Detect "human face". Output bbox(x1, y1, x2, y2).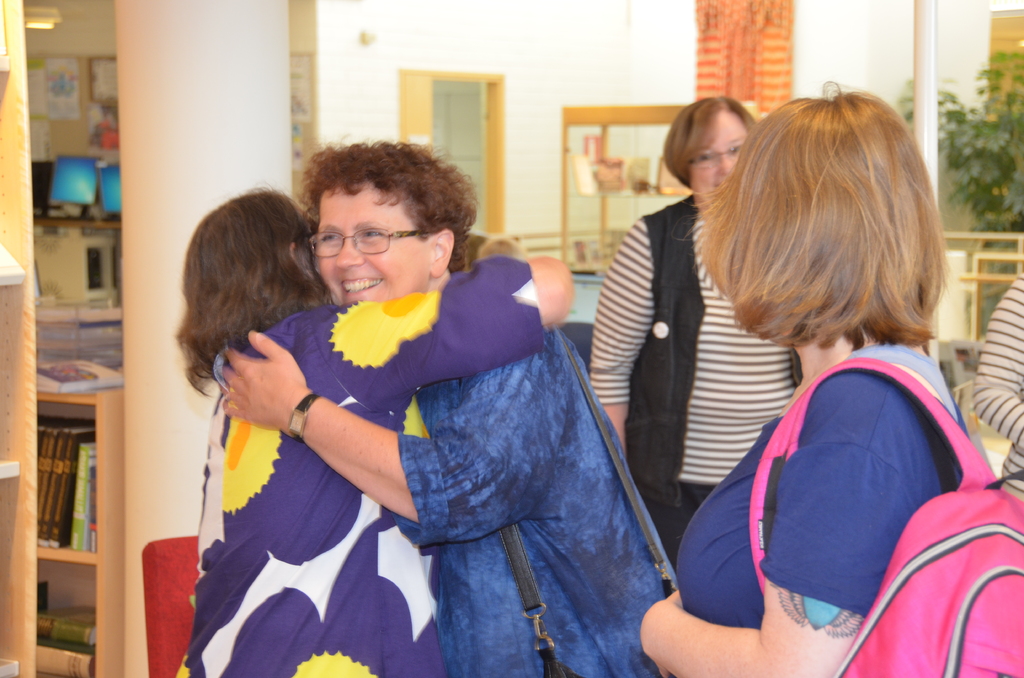
bbox(689, 109, 753, 213).
